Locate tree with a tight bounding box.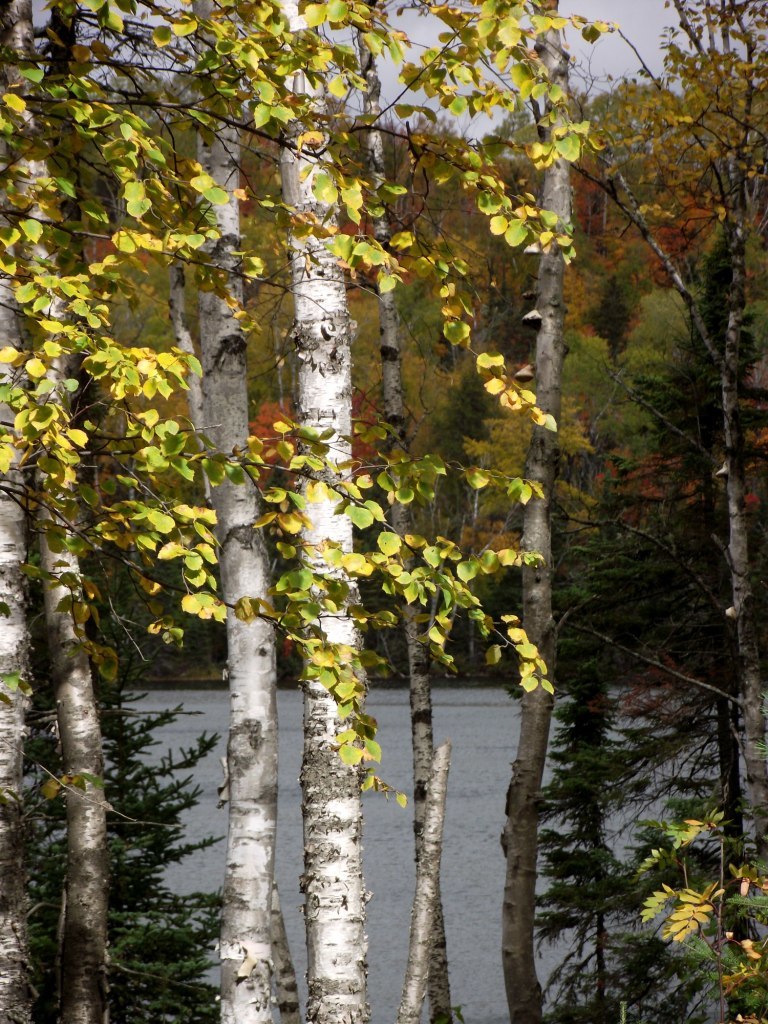
{"x1": 588, "y1": 0, "x2": 767, "y2": 867}.
